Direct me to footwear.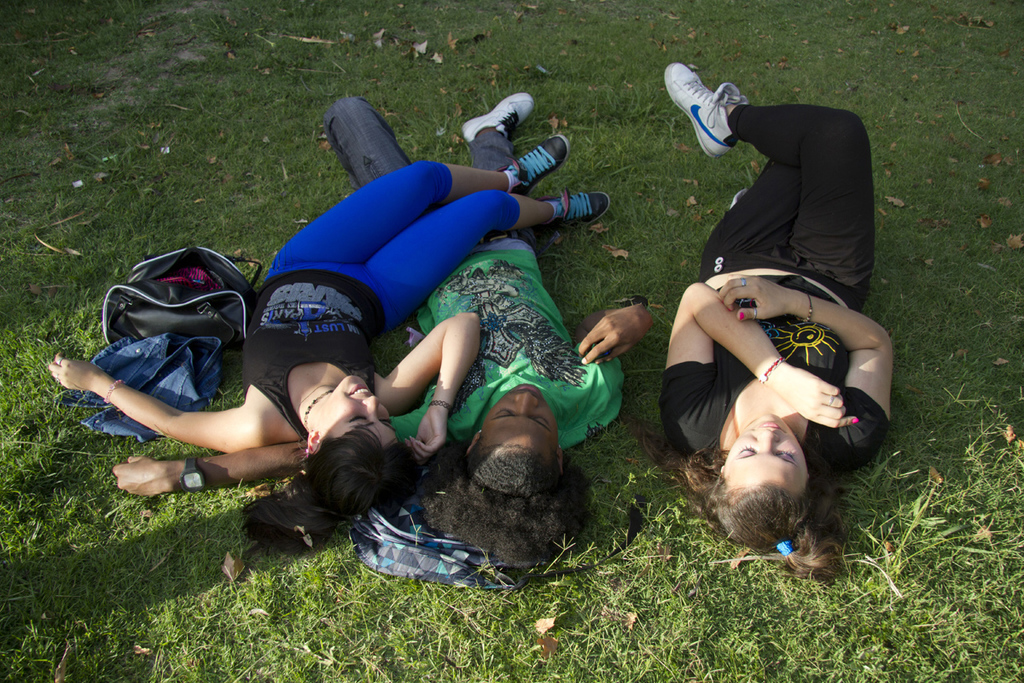
Direction: 731 186 748 207.
